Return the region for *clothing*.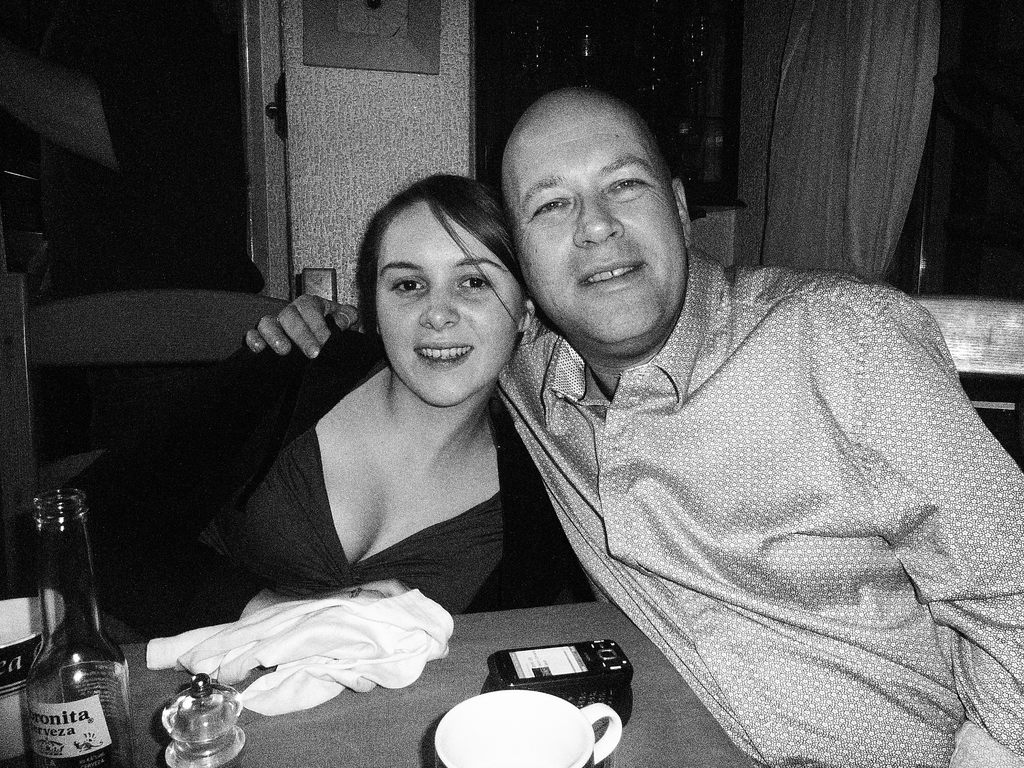
481/209/1011/746.
